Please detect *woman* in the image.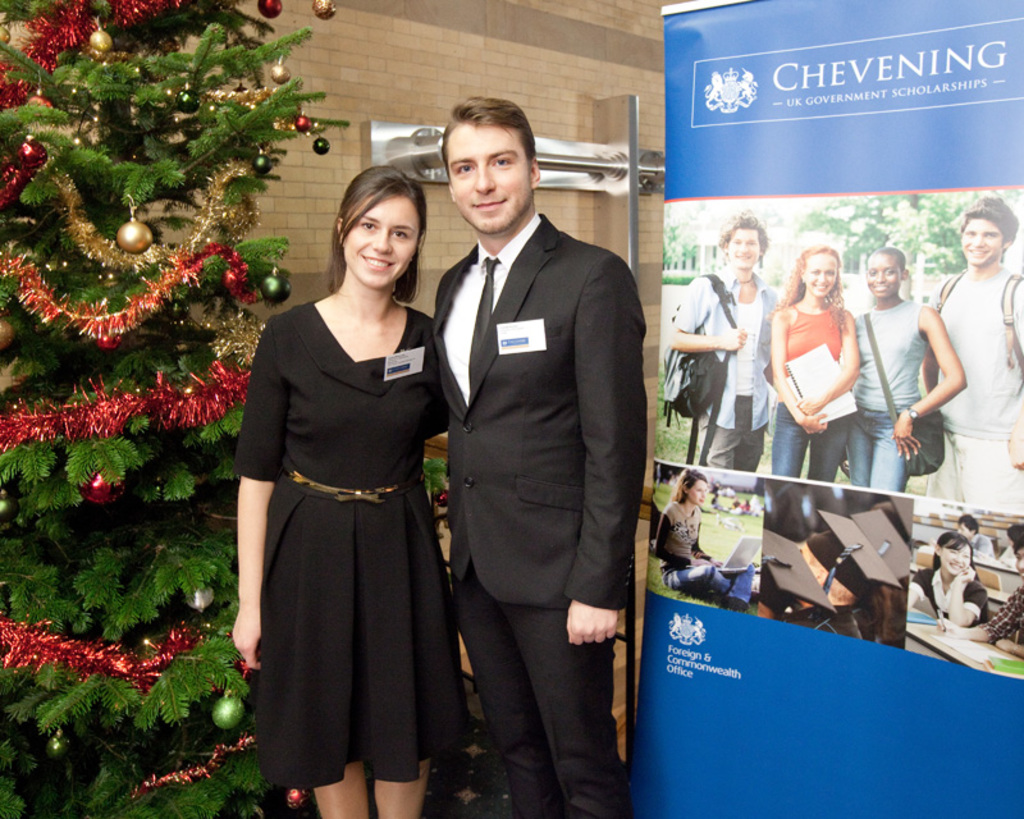
region(840, 243, 970, 489).
